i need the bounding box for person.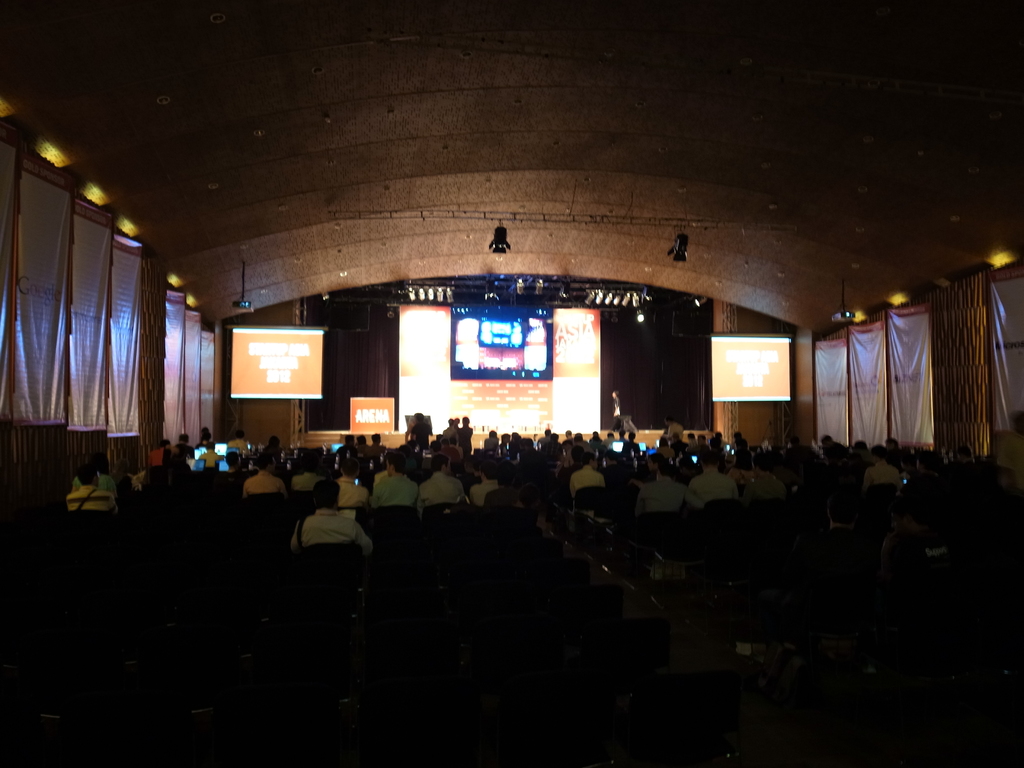
Here it is: left=669, top=431, right=686, bottom=458.
